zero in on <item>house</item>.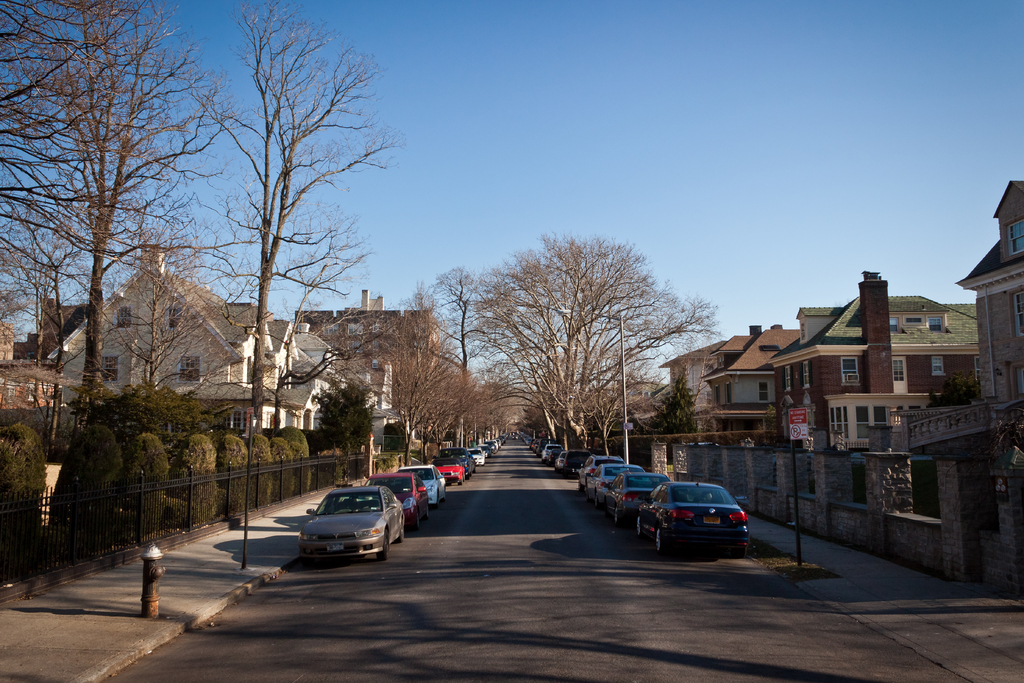
Zeroed in: select_region(292, 297, 442, 445).
